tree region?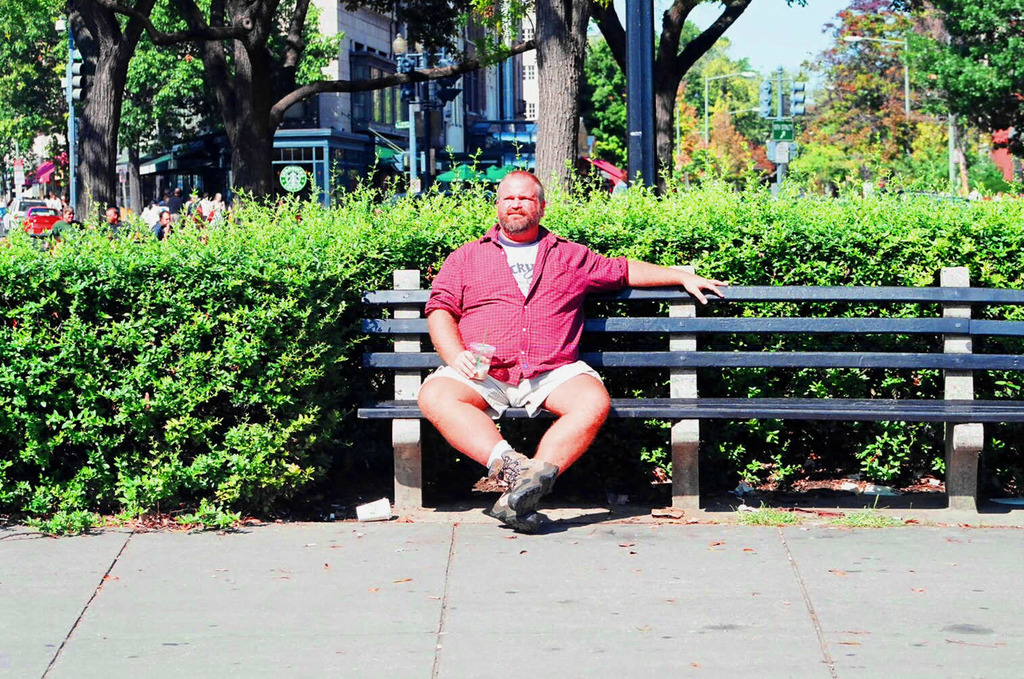
(left=810, top=0, right=912, bottom=202)
